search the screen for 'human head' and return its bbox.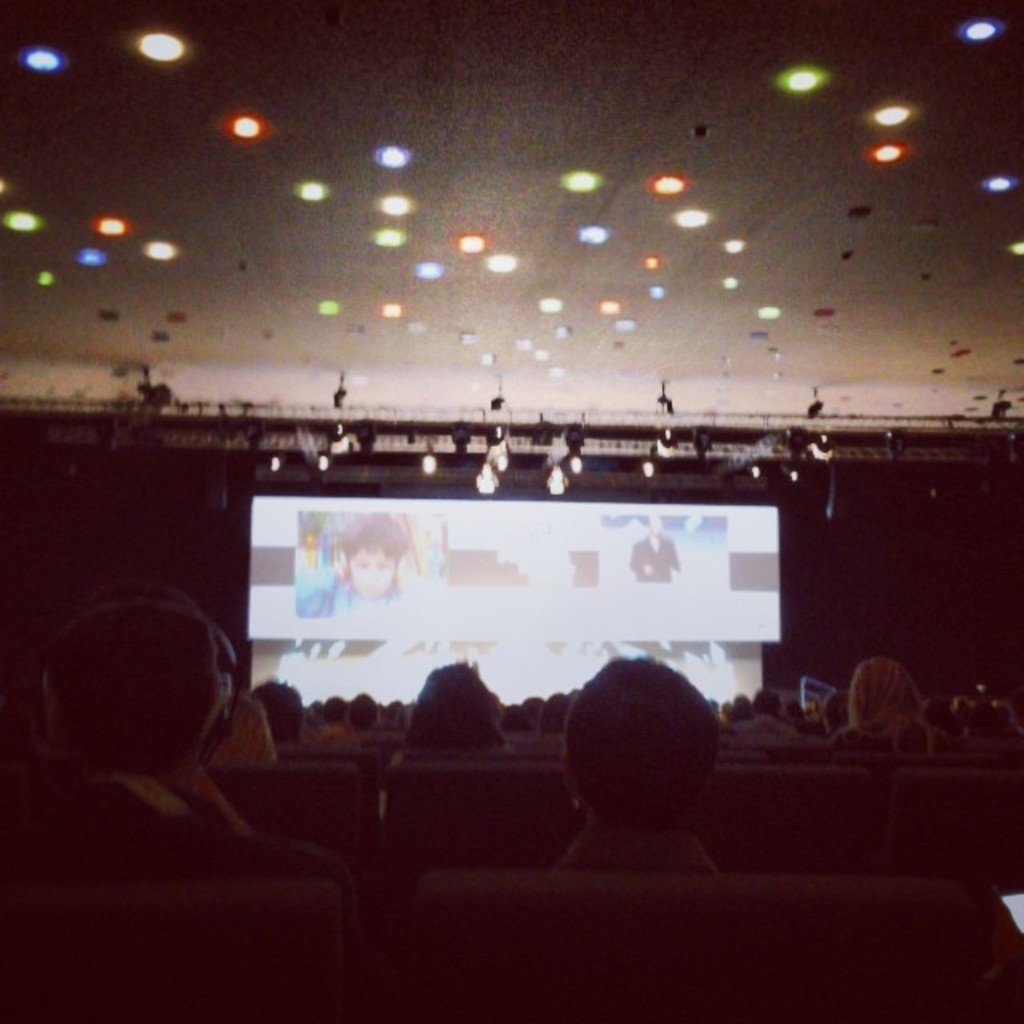
Found: bbox=(246, 678, 304, 747).
